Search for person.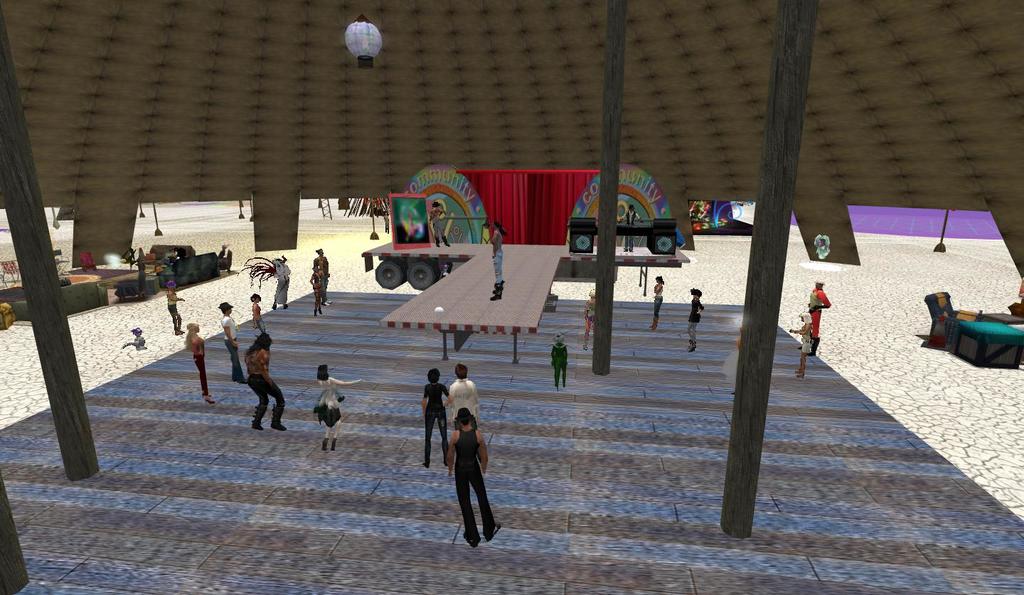
Found at [x1=439, y1=392, x2=492, y2=542].
